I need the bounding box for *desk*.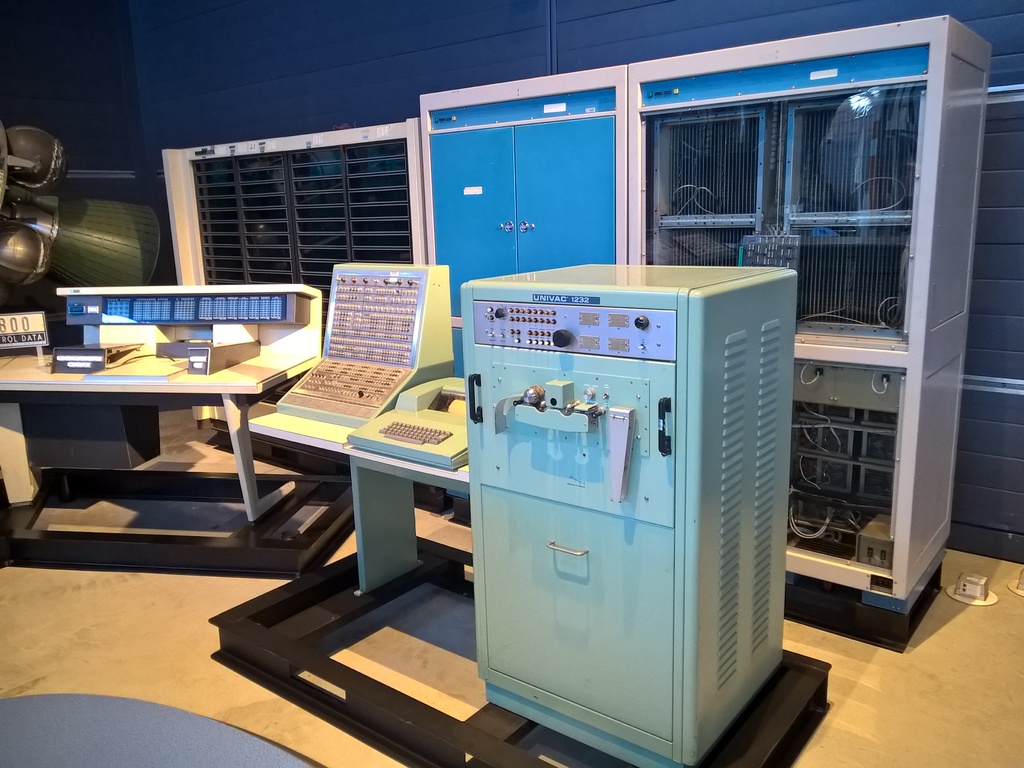
Here it is: [0,277,328,541].
